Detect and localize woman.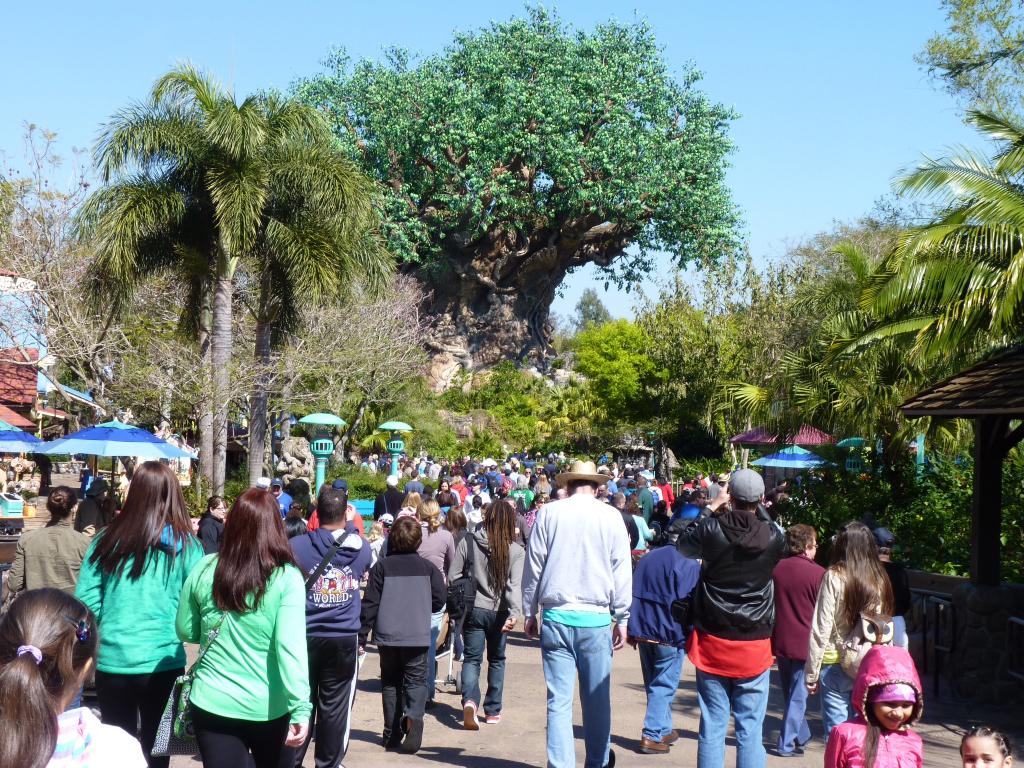
Localized at <bbox>444, 492, 529, 728</bbox>.
